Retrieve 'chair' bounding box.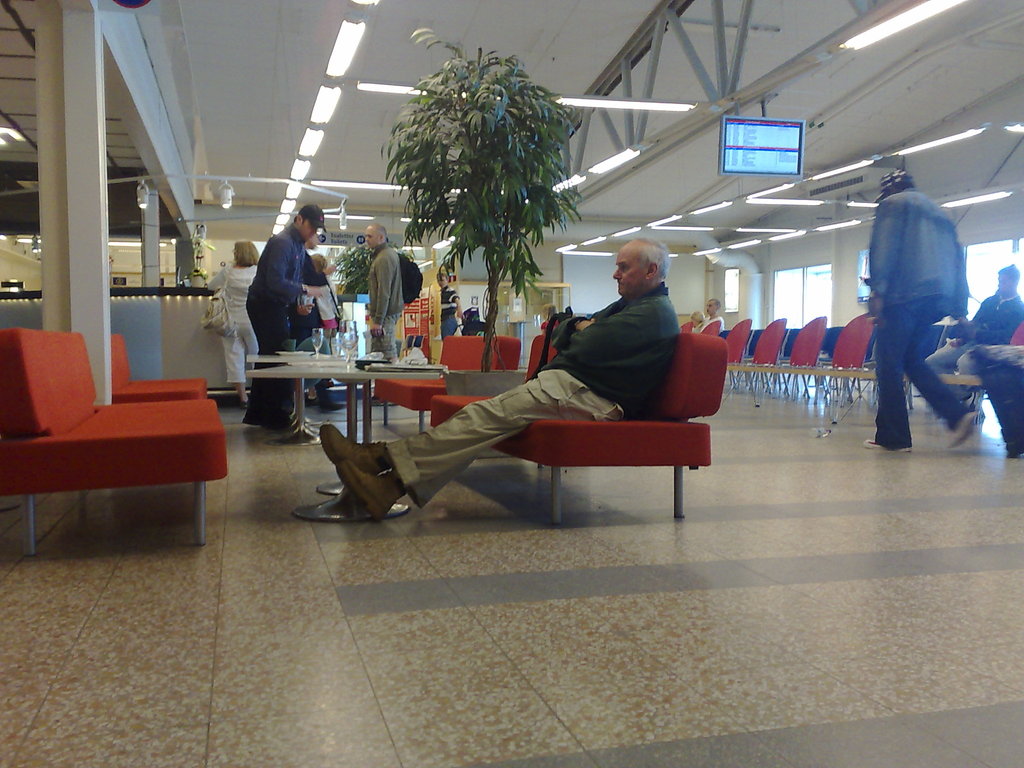
Bounding box: box=[0, 300, 227, 564].
